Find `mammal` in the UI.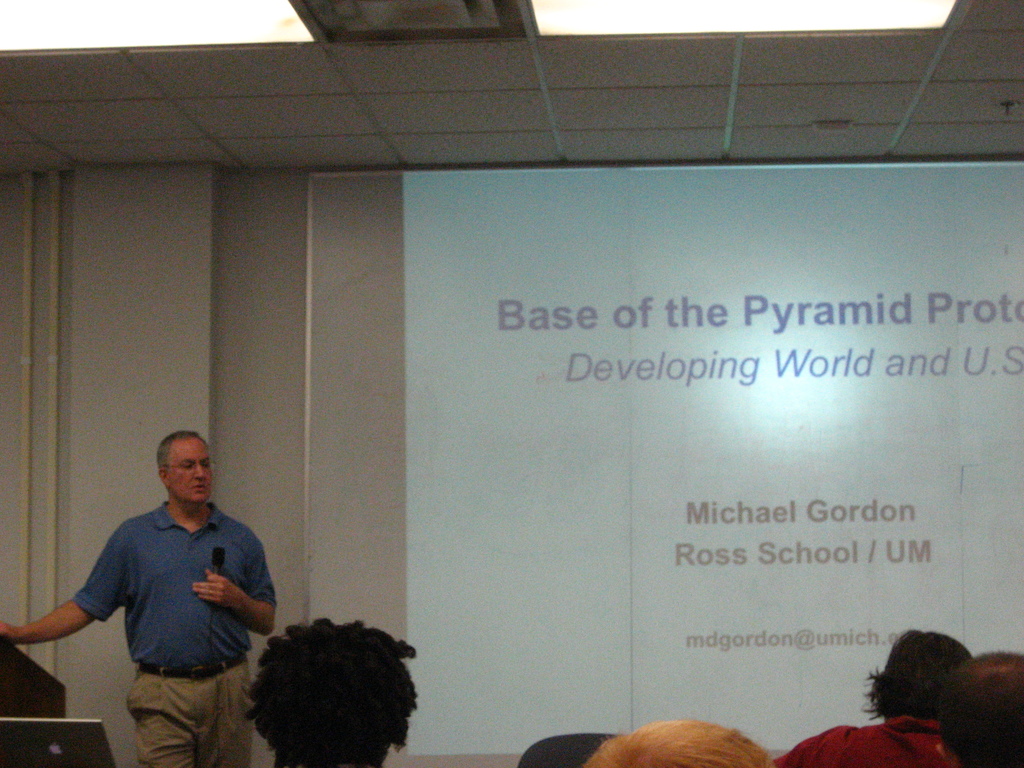
UI element at detection(776, 627, 972, 767).
